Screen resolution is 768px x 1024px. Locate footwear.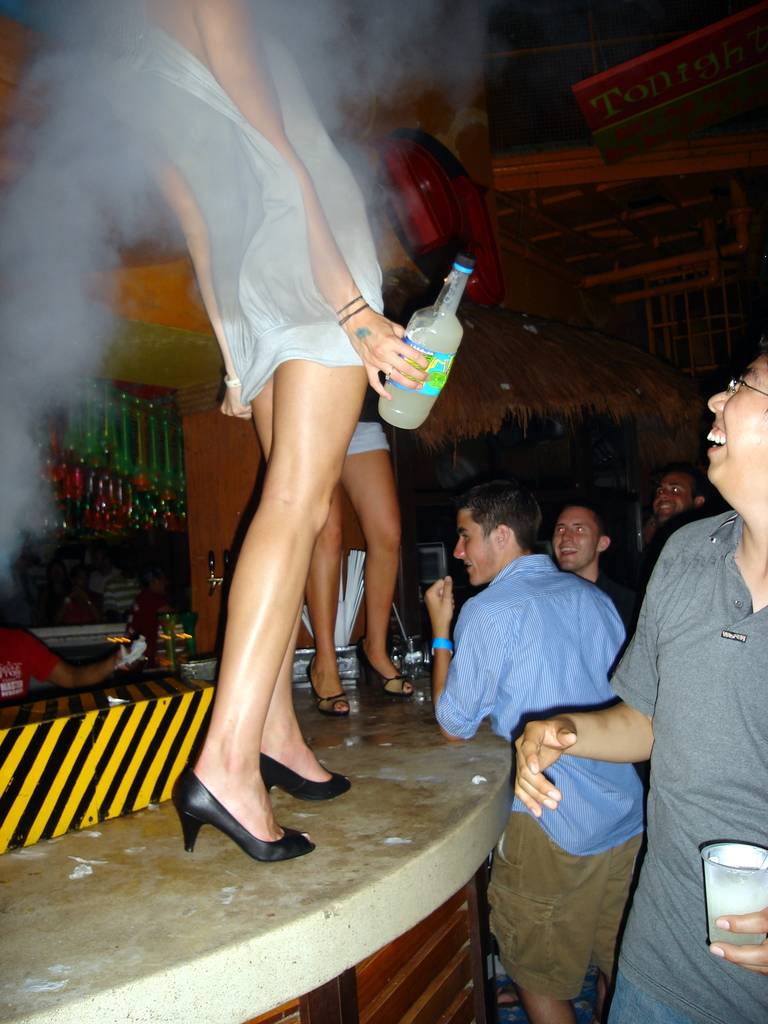
301,665,352,714.
